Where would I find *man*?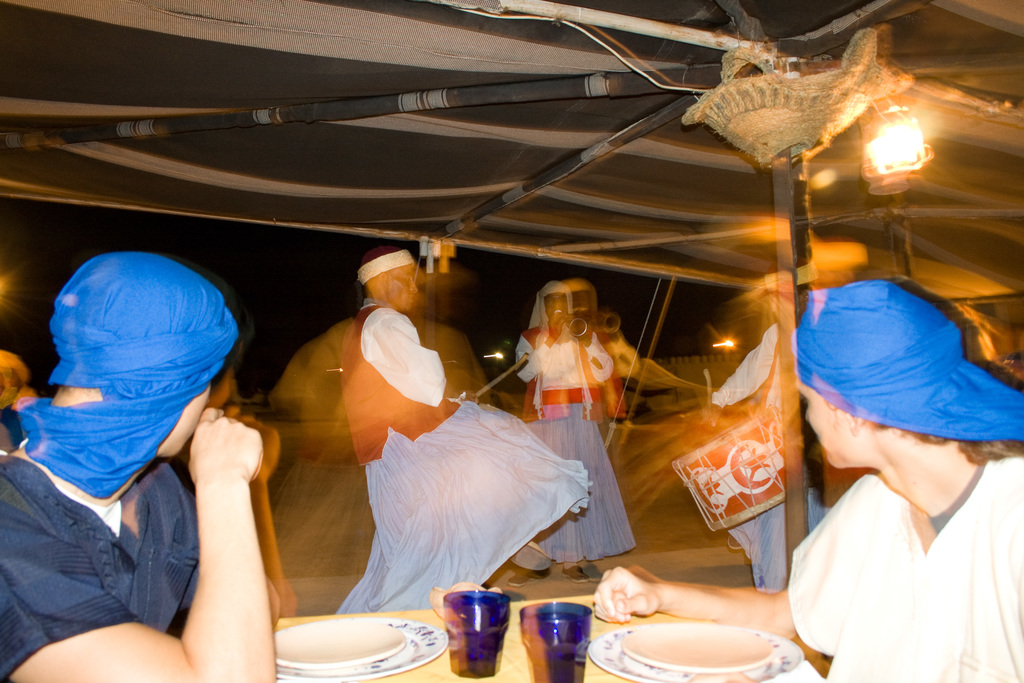
At box(330, 238, 607, 614).
